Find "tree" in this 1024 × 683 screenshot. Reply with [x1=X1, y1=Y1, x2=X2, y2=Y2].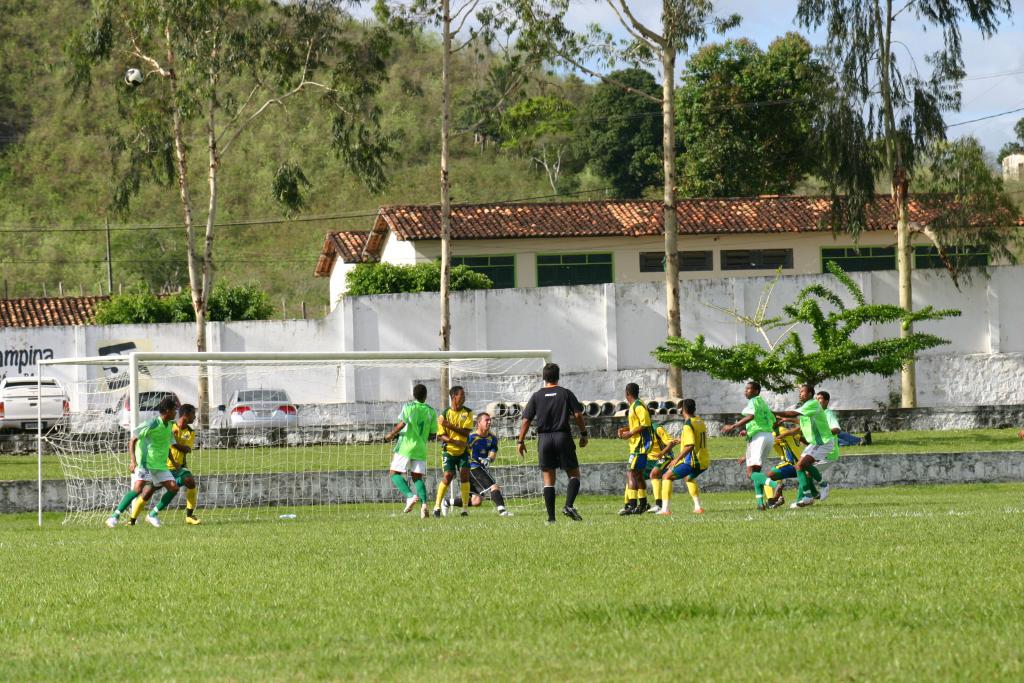
[x1=59, y1=0, x2=411, y2=436].
